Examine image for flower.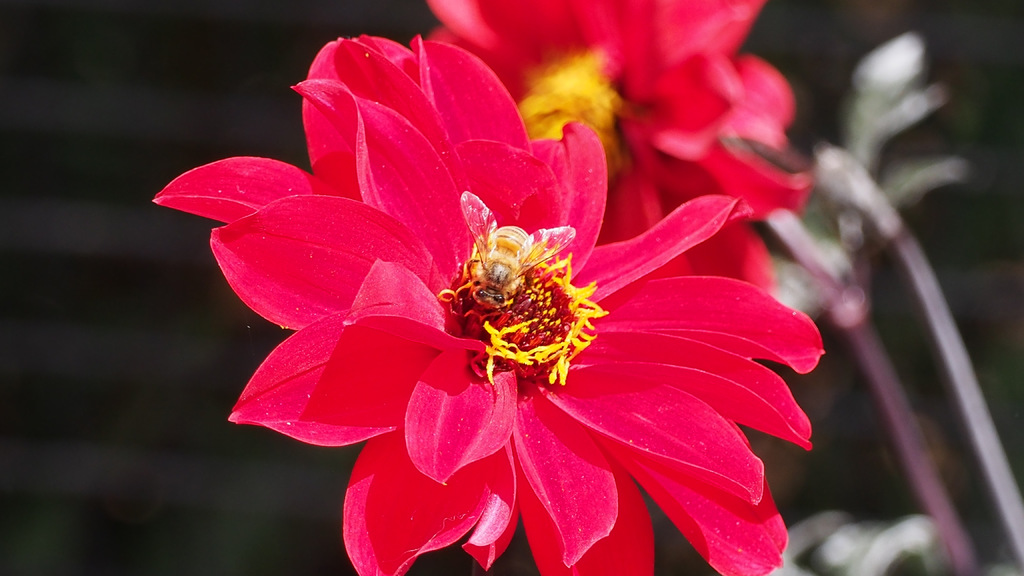
Examination result: <box>192,63,817,562</box>.
